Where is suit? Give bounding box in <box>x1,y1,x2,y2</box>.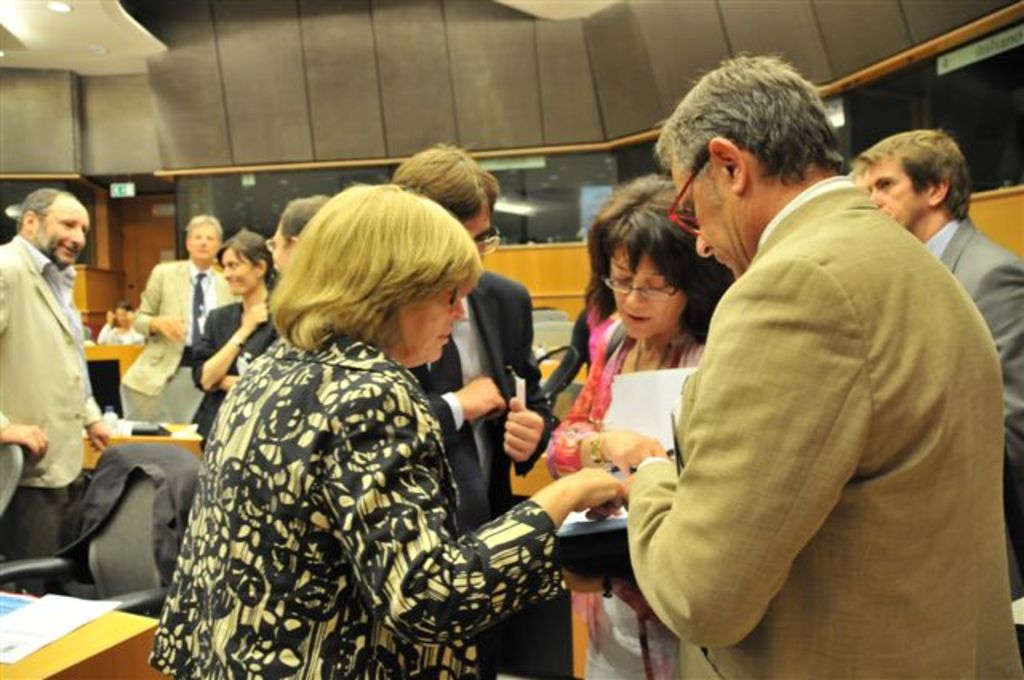
<box>926,218,1022,598</box>.
